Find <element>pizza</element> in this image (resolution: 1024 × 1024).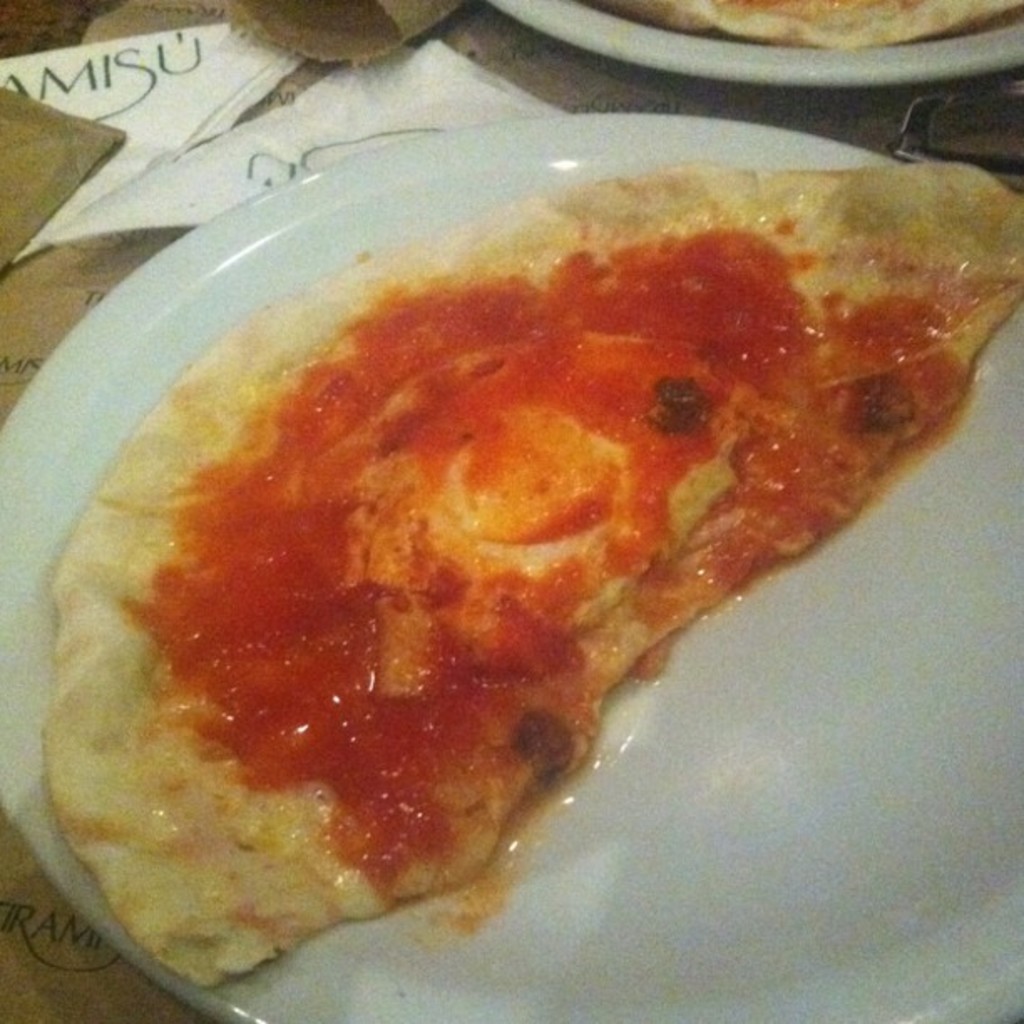
detection(25, 97, 1019, 986).
